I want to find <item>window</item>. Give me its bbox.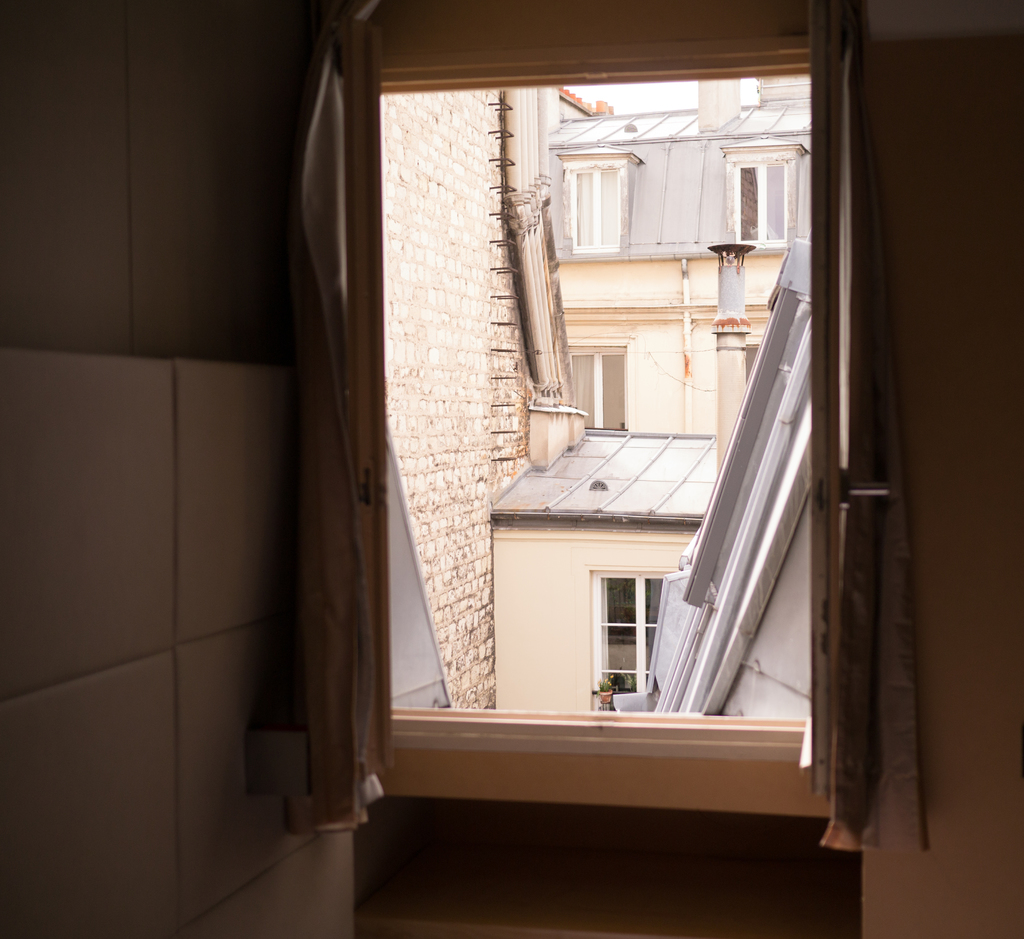
<region>595, 560, 677, 705</region>.
